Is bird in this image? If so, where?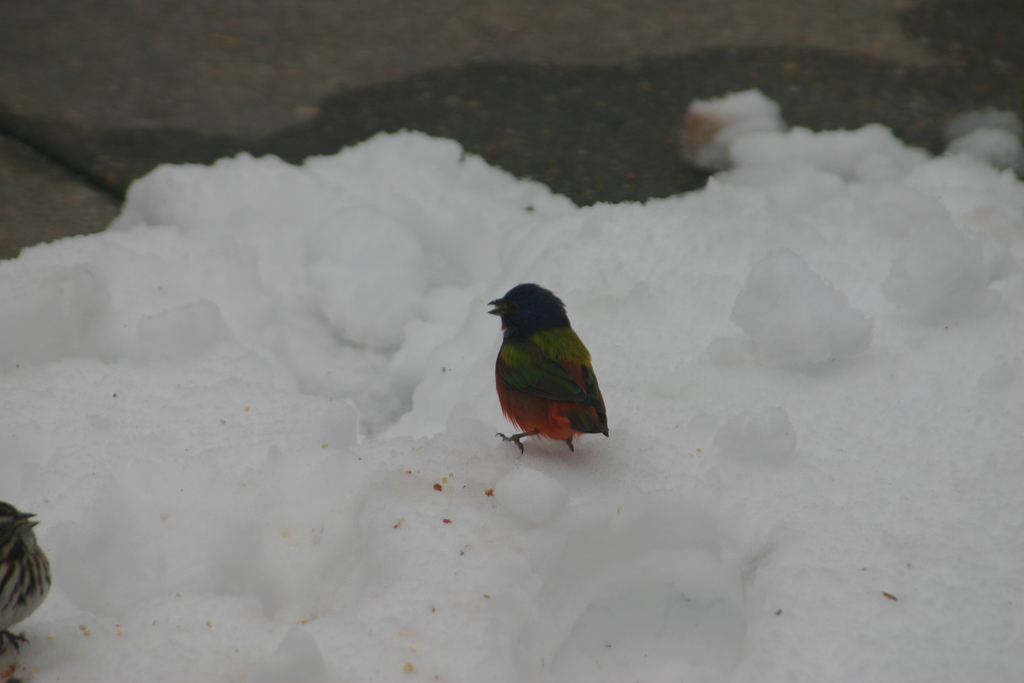
Yes, at 0, 498, 55, 656.
